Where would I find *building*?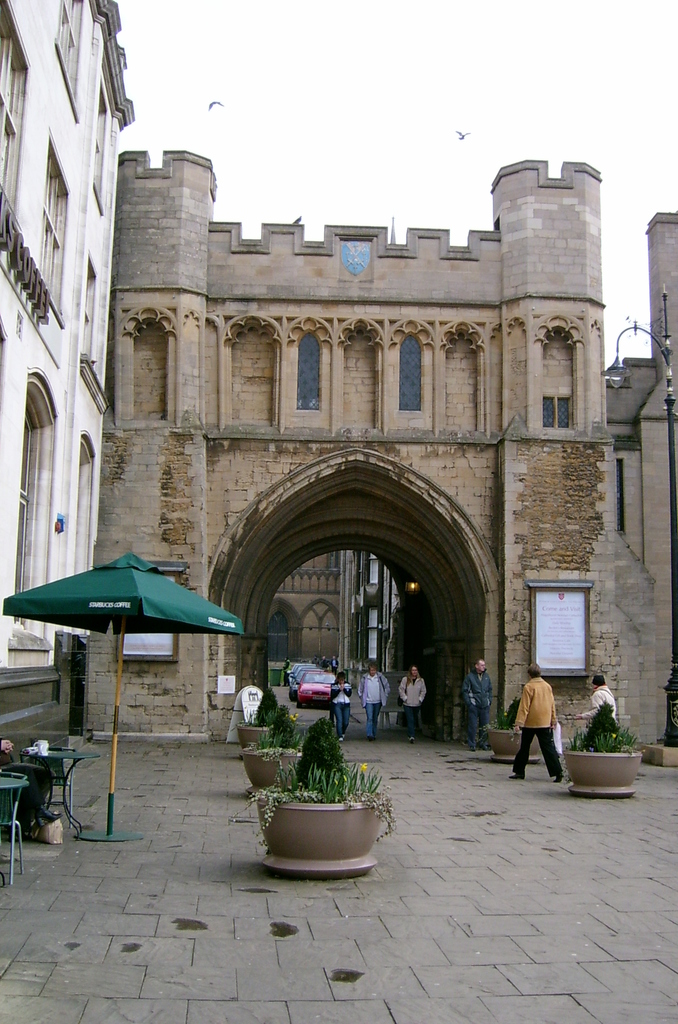
At box(608, 211, 677, 748).
